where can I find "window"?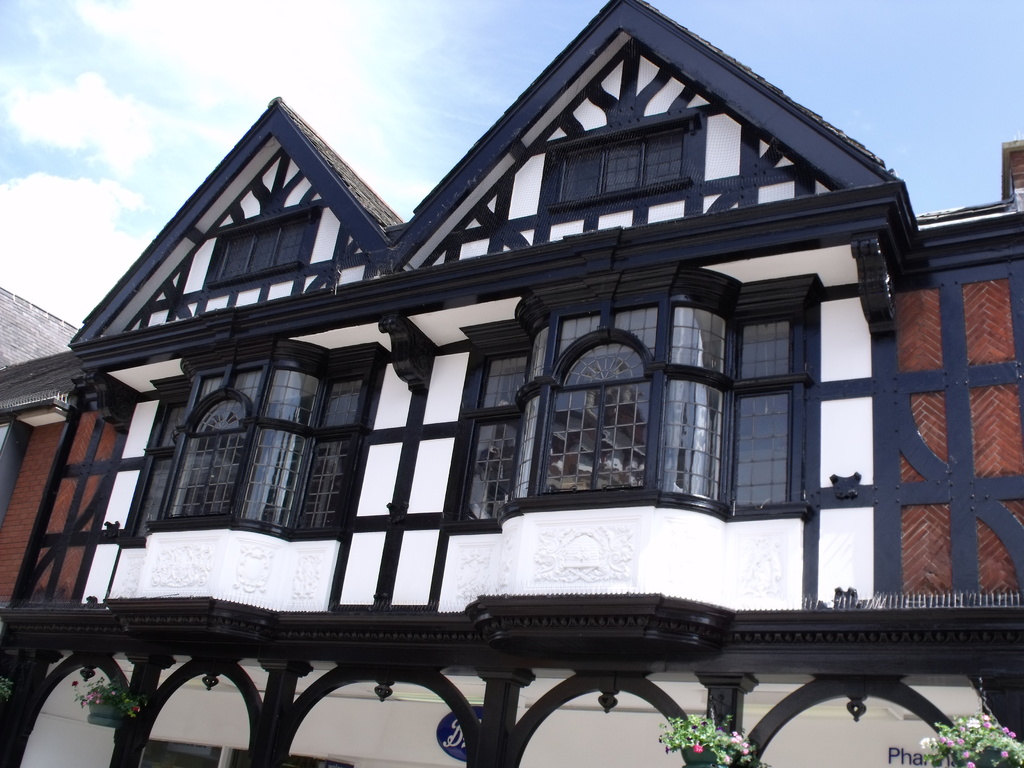
You can find it at select_region(550, 109, 702, 209).
